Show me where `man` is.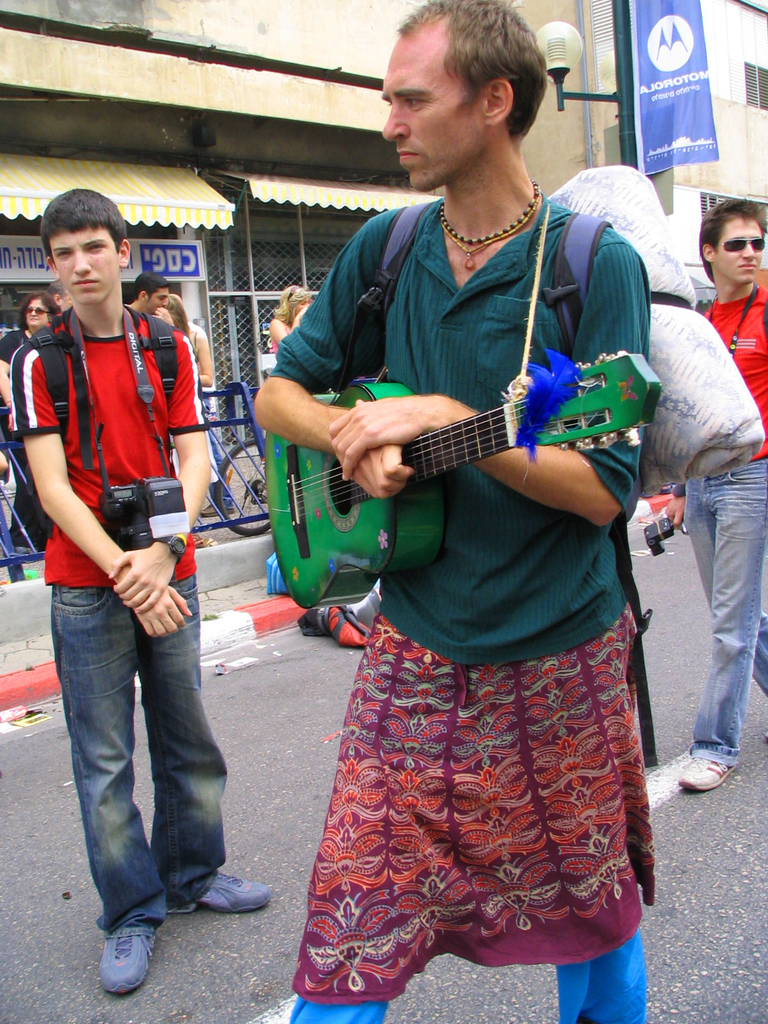
`man` is at <region>251, 0, 659, 1023</region>.
